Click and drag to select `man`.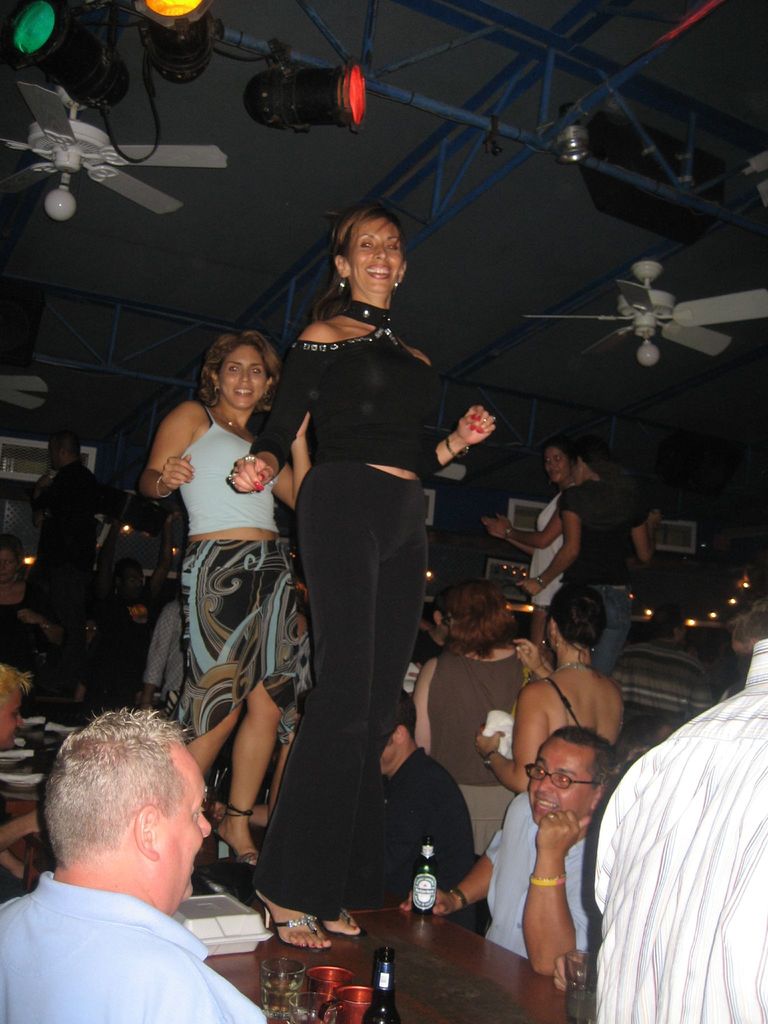
Selection: rect(576, 597, 767, 1023).
